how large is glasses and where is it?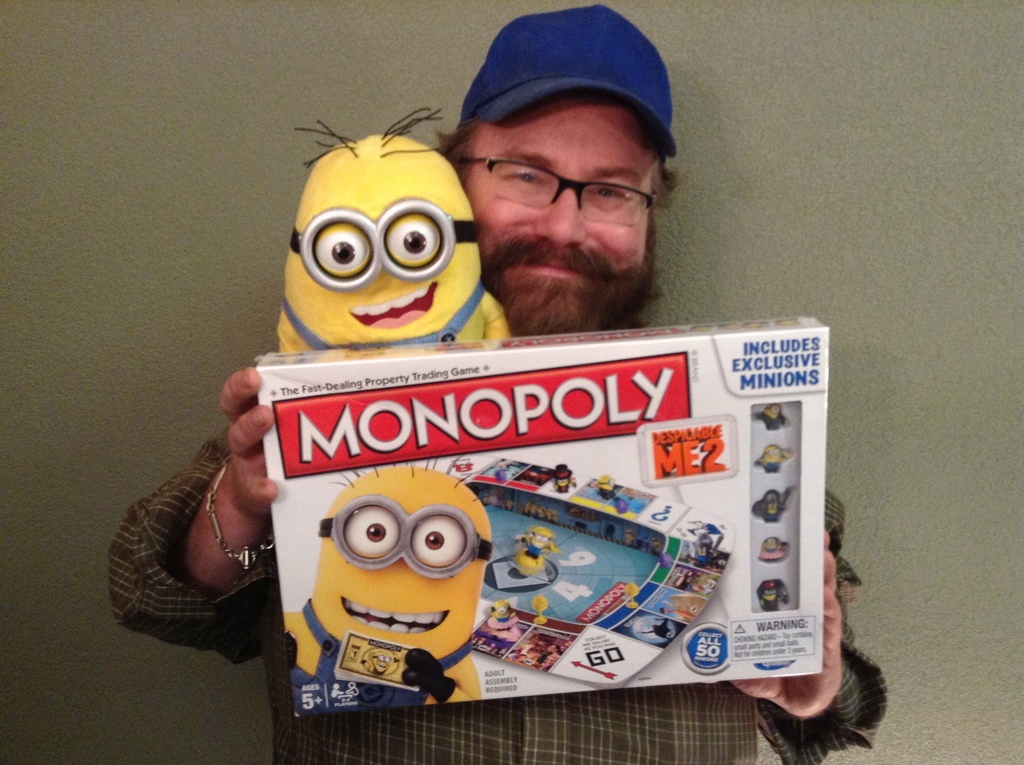
Bounding box: [463,153,657,227].
